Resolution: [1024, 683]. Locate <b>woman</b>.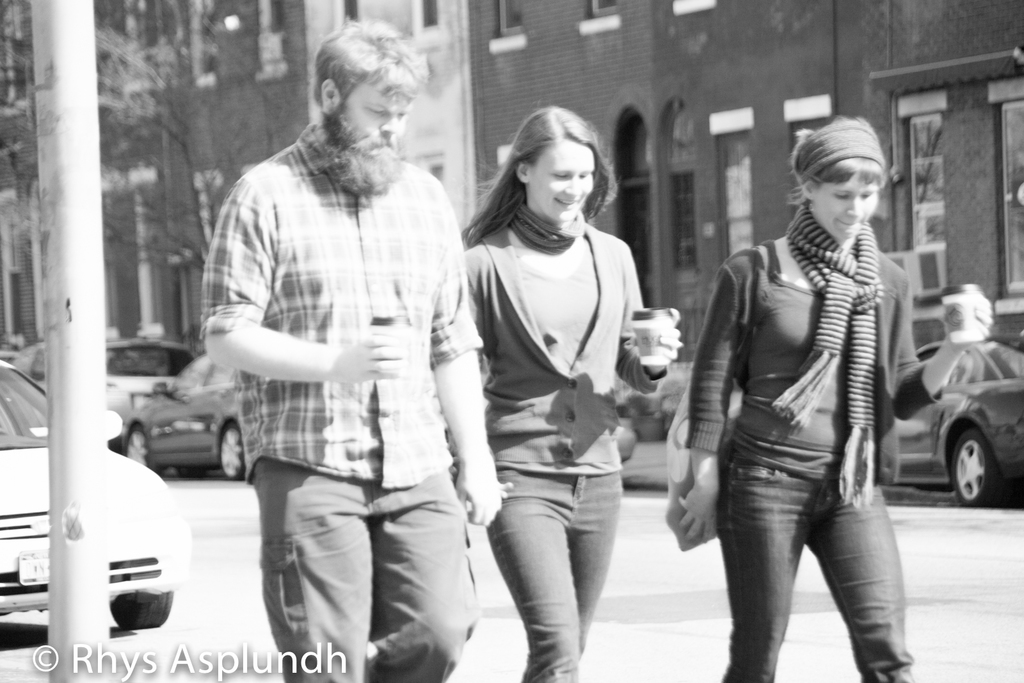
bbox(676, 113, 991, 682).
